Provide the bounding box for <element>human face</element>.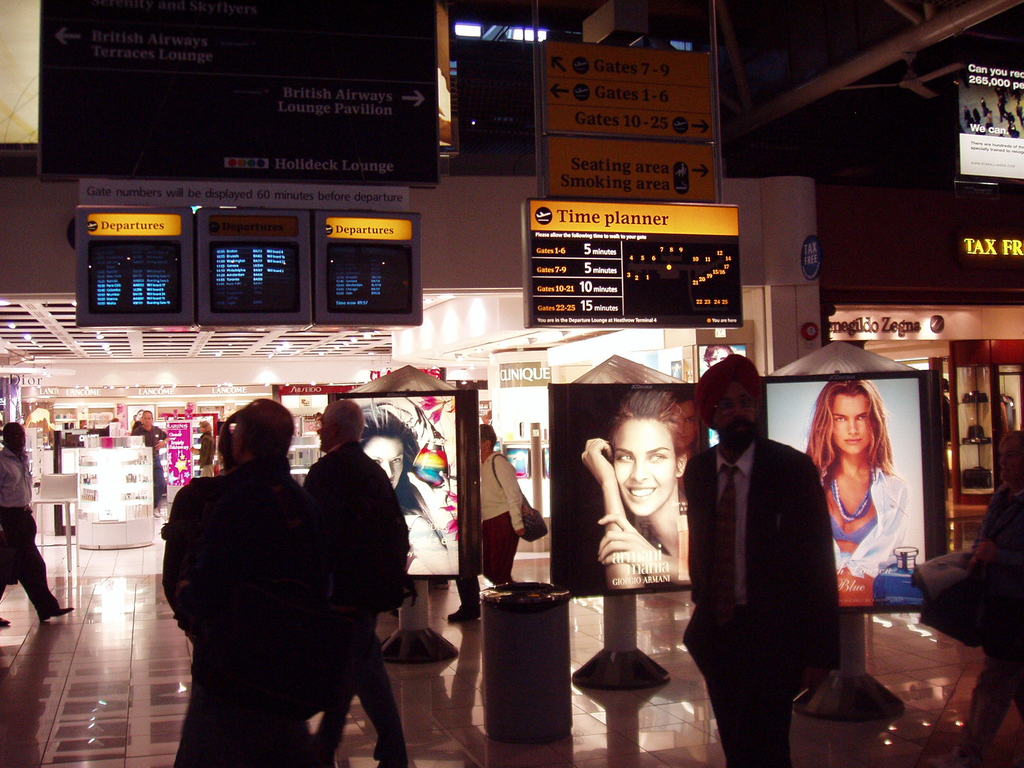
detection(708, 349, 726, 367).
